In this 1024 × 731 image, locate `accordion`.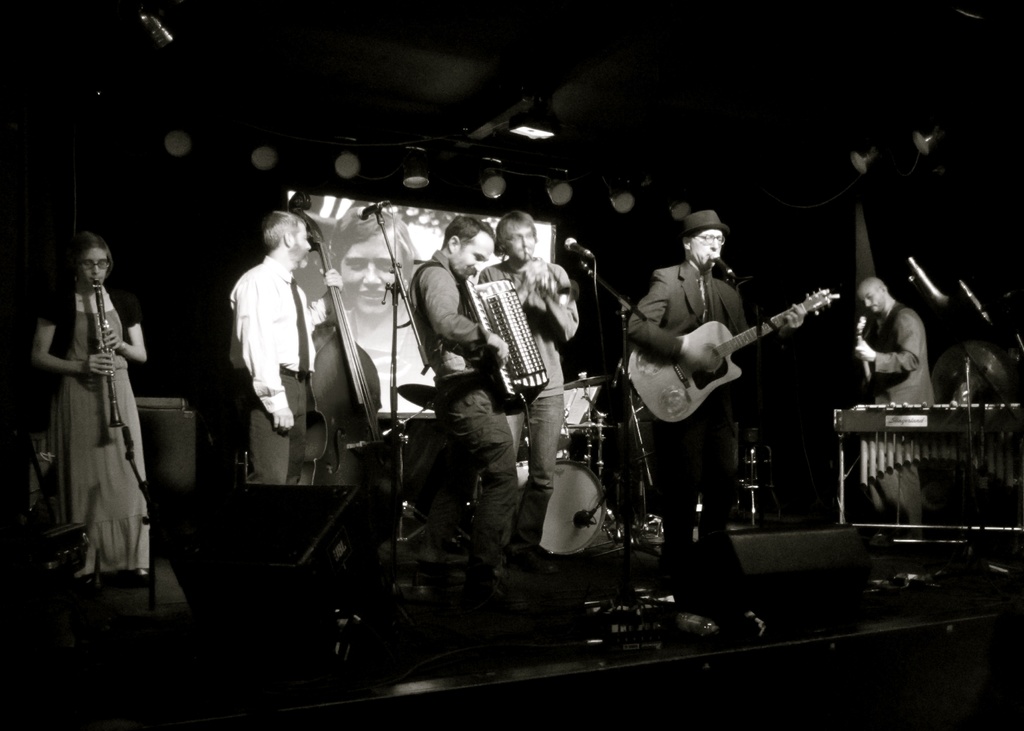
Bounding box: bbox=(490, 248, 563, 409).
